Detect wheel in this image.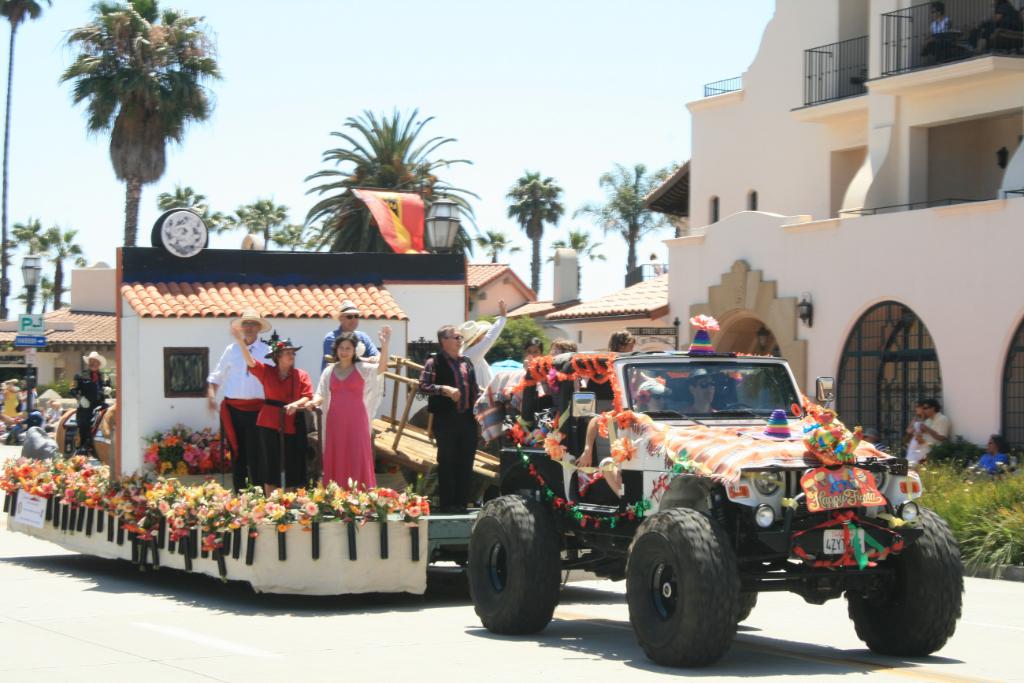
Detection: l=838, t=514, r=968, b=670.
